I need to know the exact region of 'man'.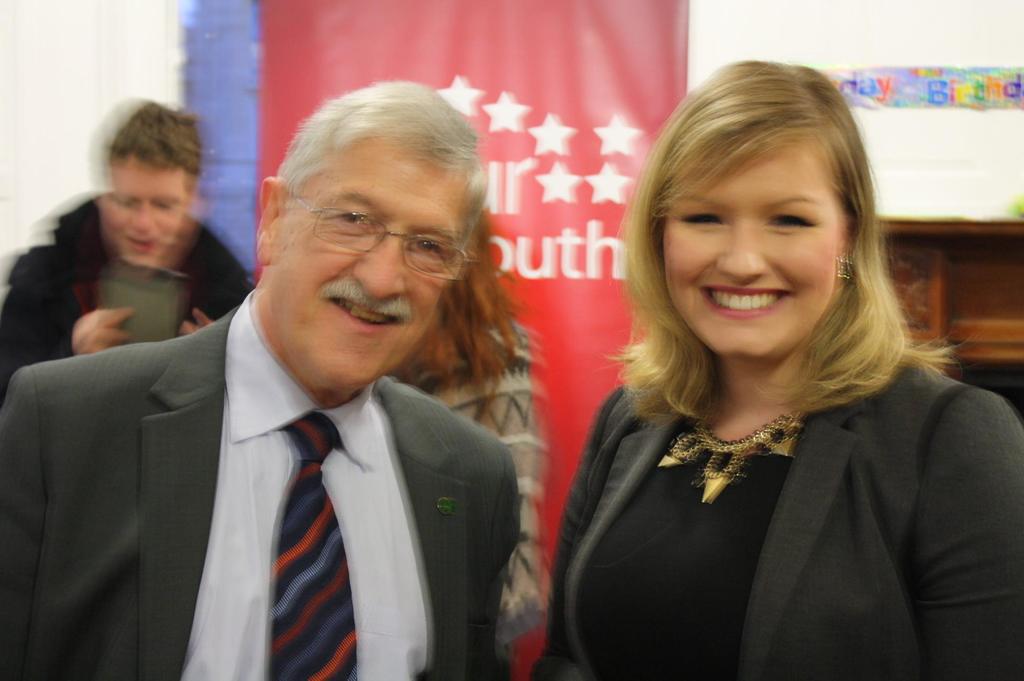
Region: l=25, t=91, r=563, b=680.
